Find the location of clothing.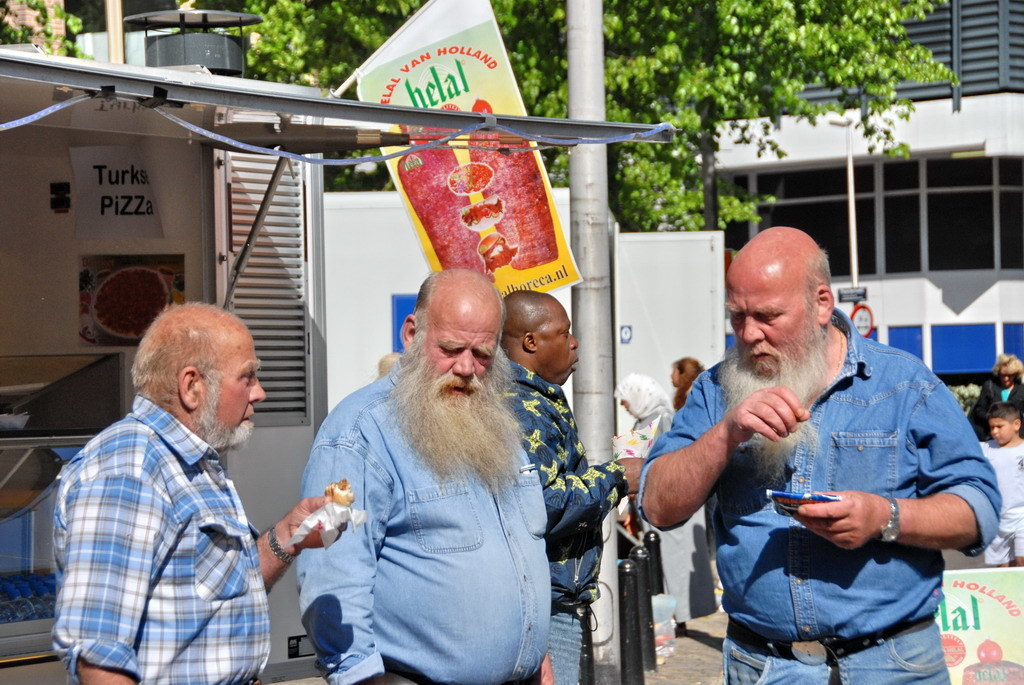
Location: 496,364,618,603.
